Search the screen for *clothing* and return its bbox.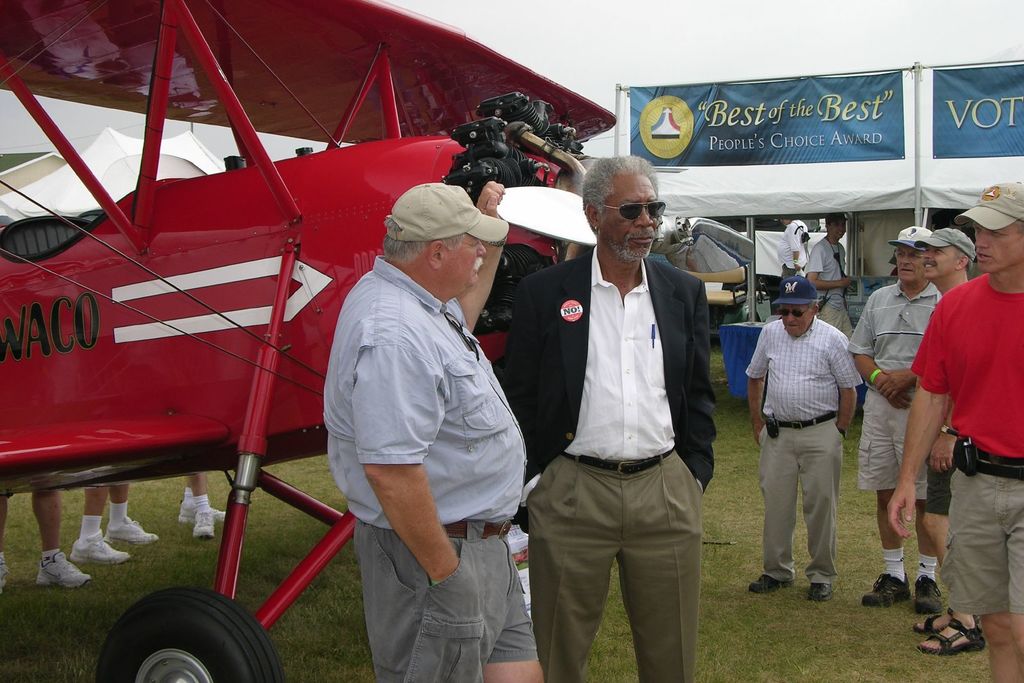
Found: x1=493, y1=243, x2=721, y2=682.
